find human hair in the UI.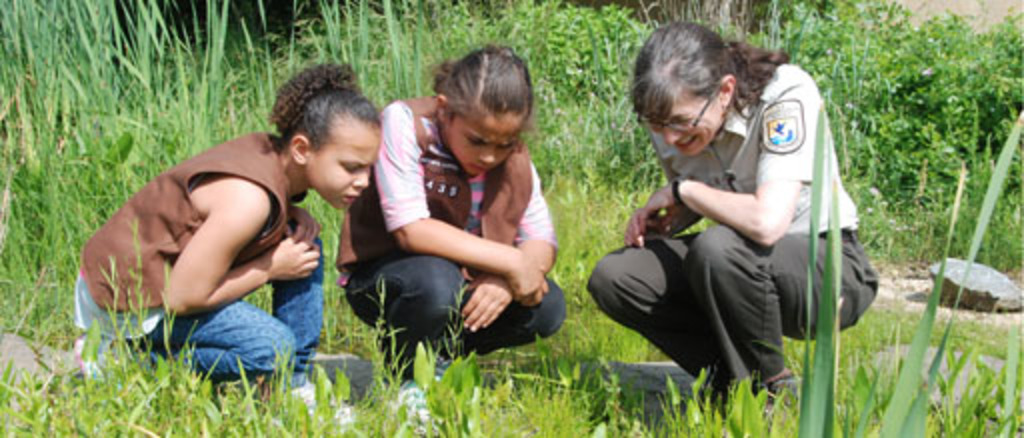
UI element at BBox(632, 18, 794, 120).
